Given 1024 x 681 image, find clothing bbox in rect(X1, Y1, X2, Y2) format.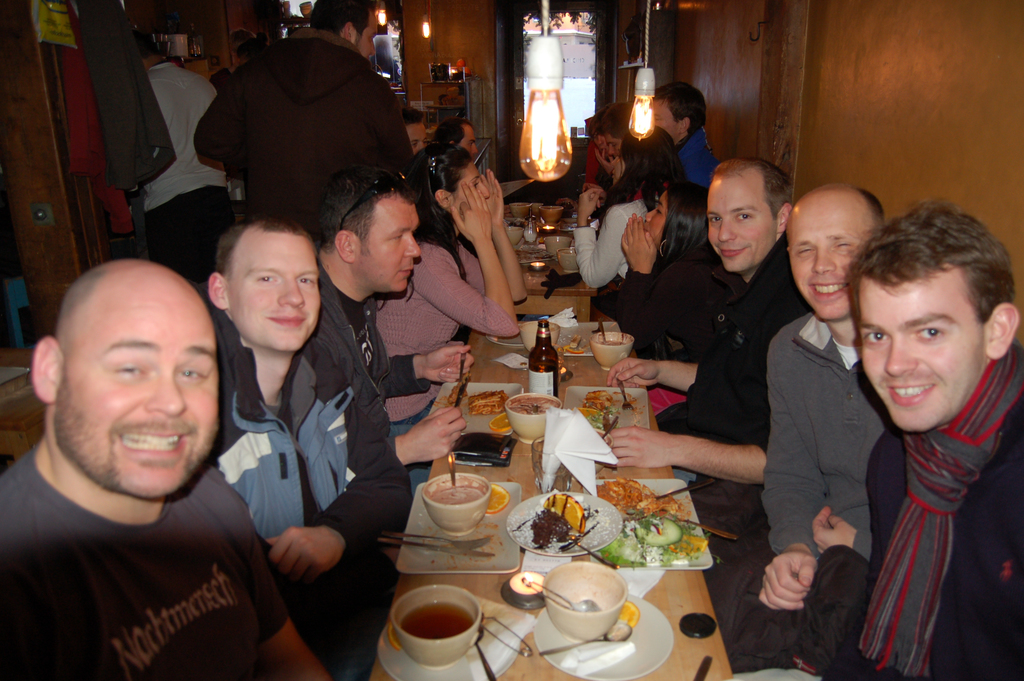
rect(82, 12, 179, 185).
